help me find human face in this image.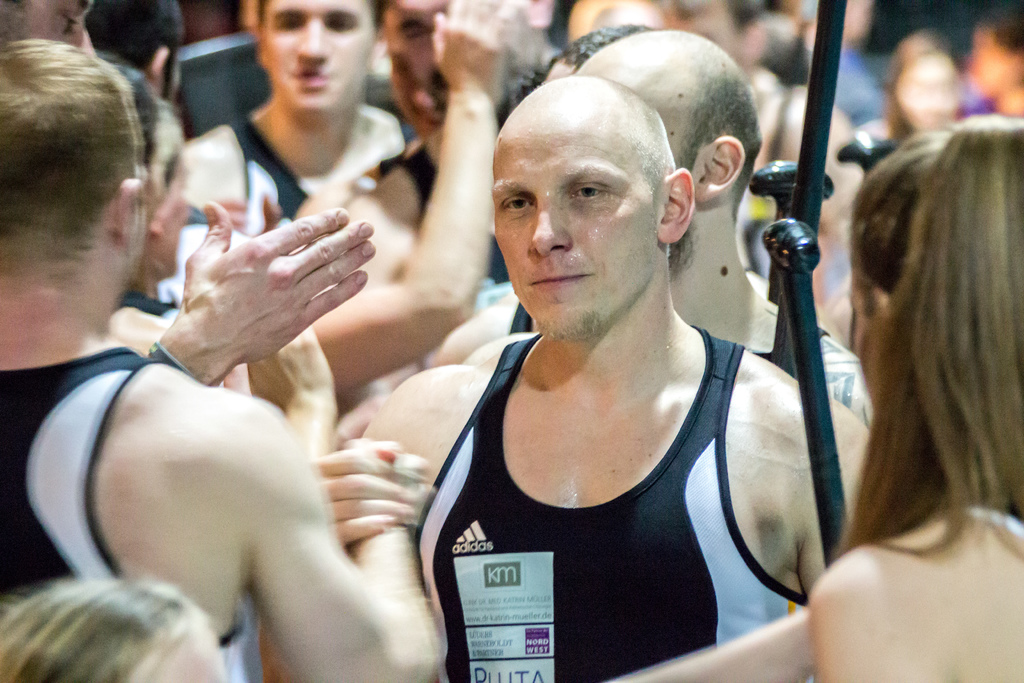
Found it: {"x1": 383, "y1": 26, "x2": 444, "y2": 133}.
